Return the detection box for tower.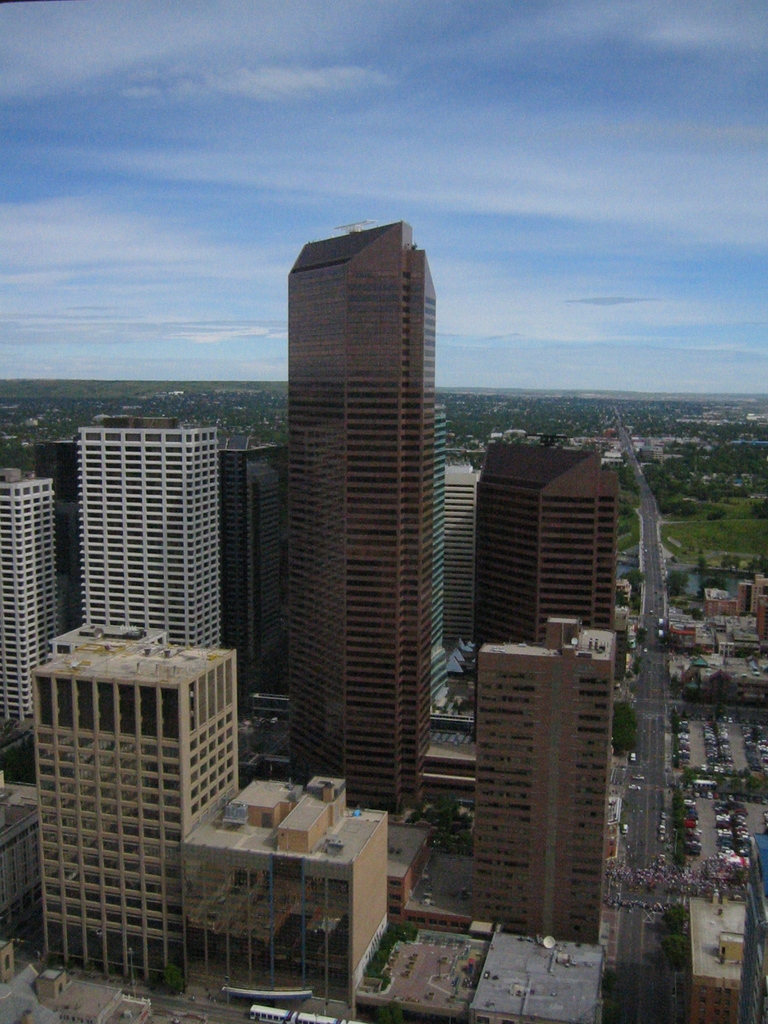
crop(441, 449, 483, 652).
